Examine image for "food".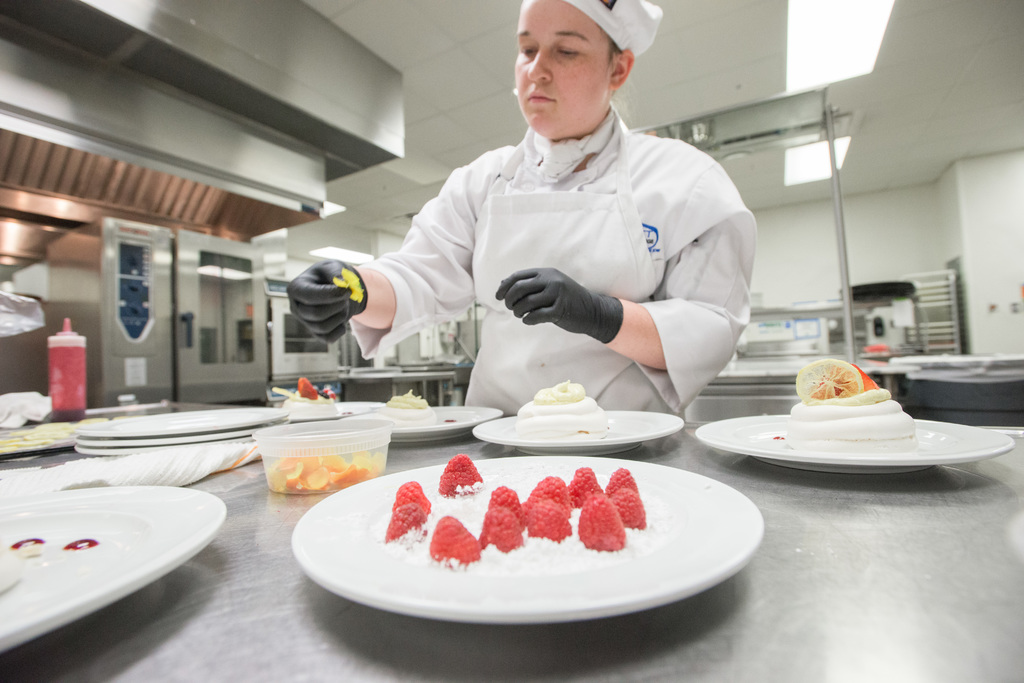
Examination result: box(390, 480, 434, 518).
